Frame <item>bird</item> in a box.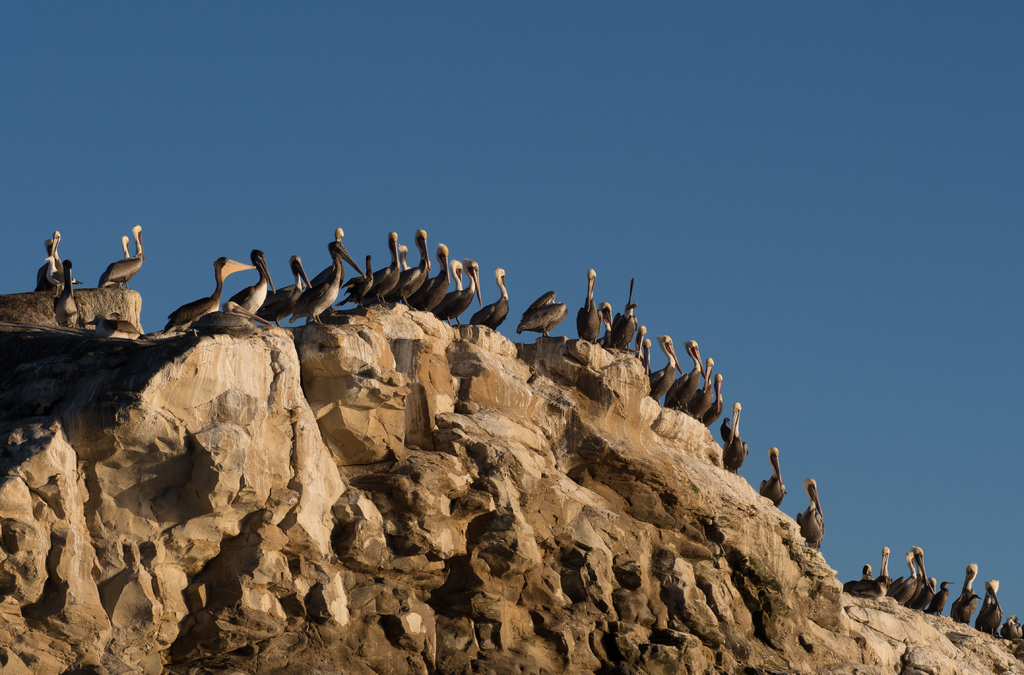
(left=687, top=355, right=716, bottom=431).
